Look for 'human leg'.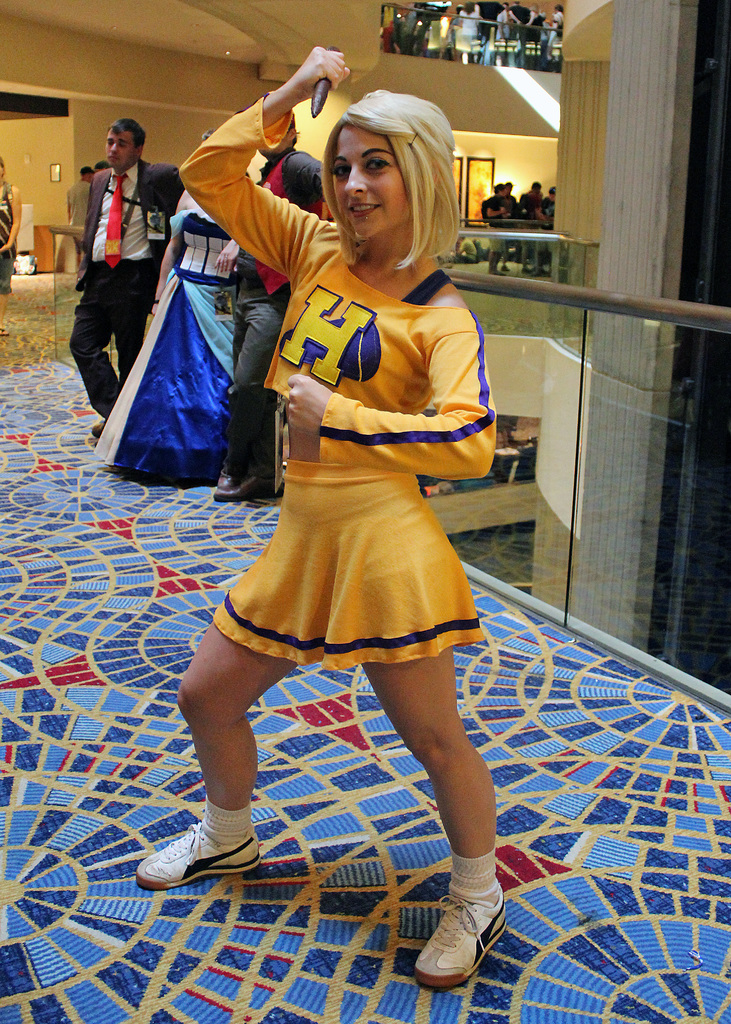
Found: <bbox>137, 622, 287, 879</bbox>.
